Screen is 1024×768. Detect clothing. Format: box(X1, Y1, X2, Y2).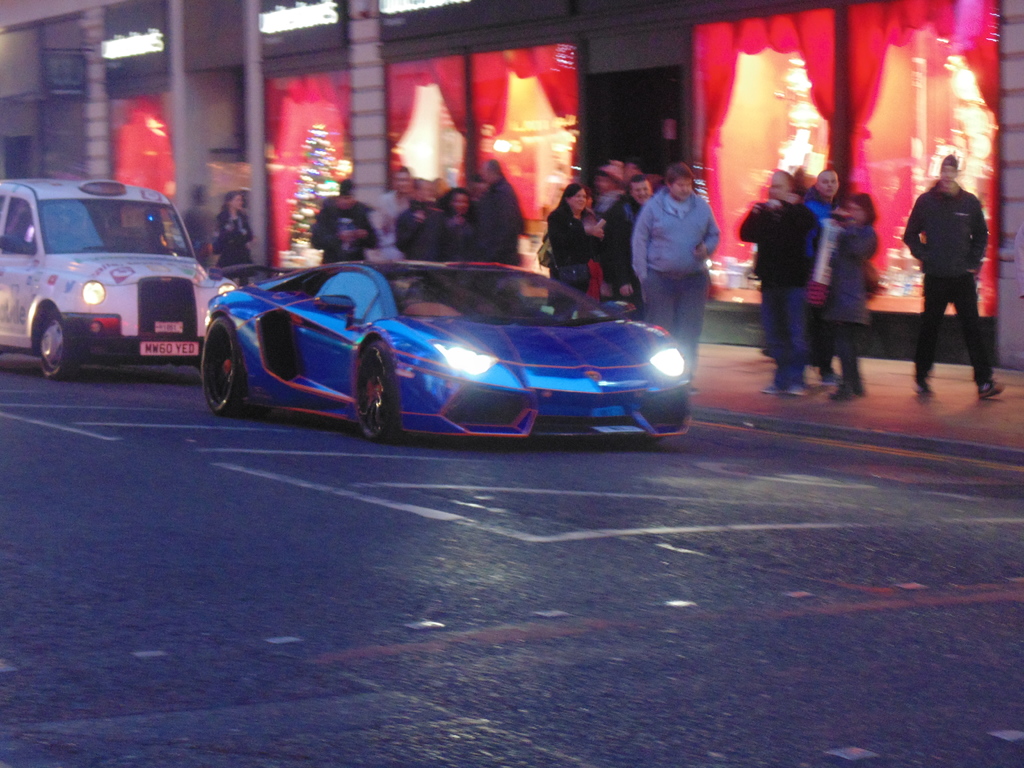
box(470, 177, 517, 269).
